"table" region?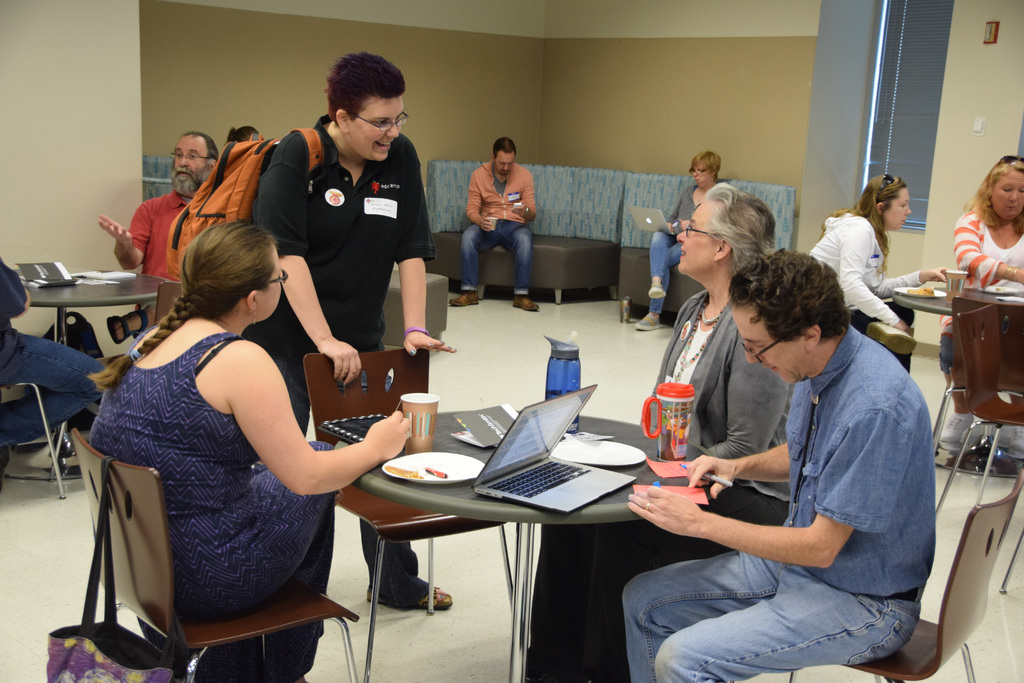
bbox=(27, 265, 170, 481)
